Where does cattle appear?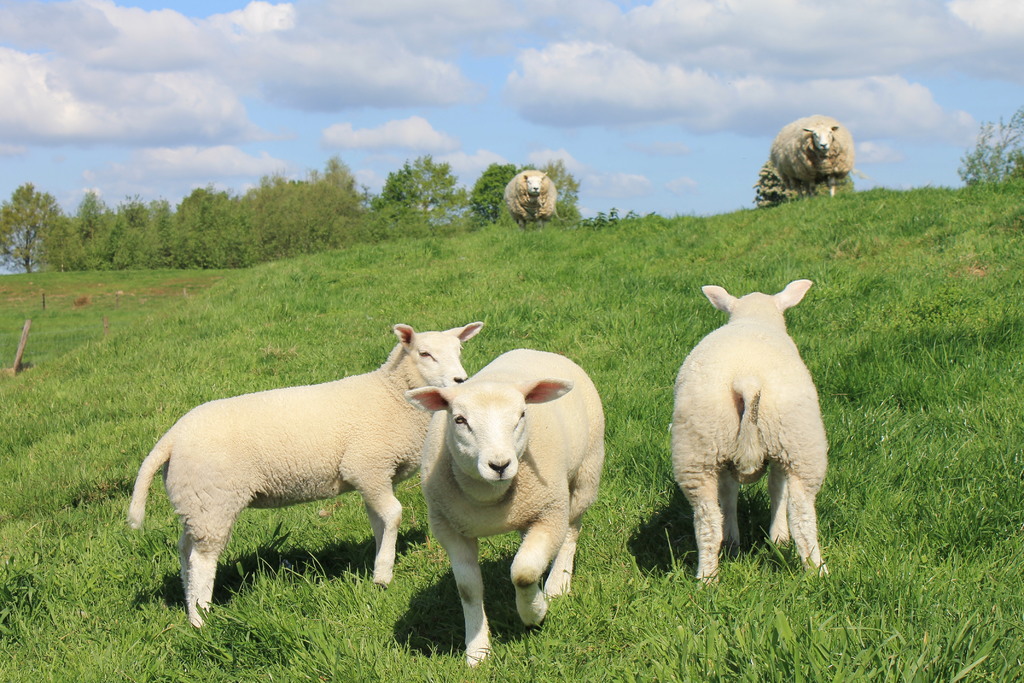
Appears at pyautogui.locateOnScreen(131, 319, 470, 652).
